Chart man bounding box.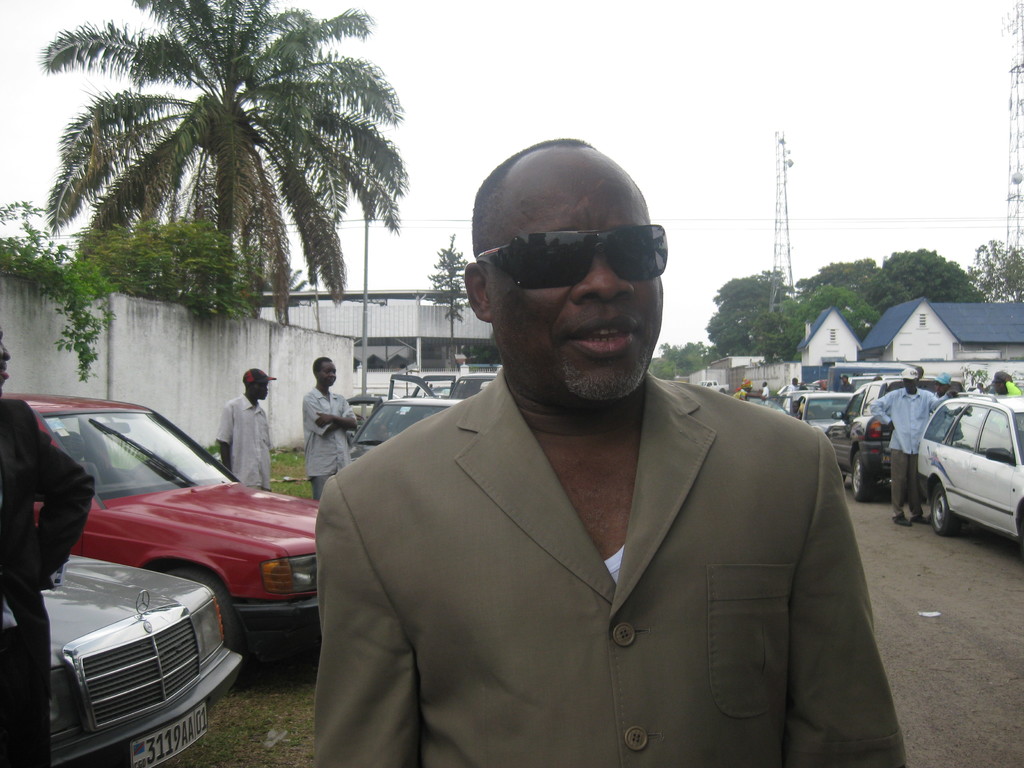
Charted: l=868, t=365, r=943, b=522.
